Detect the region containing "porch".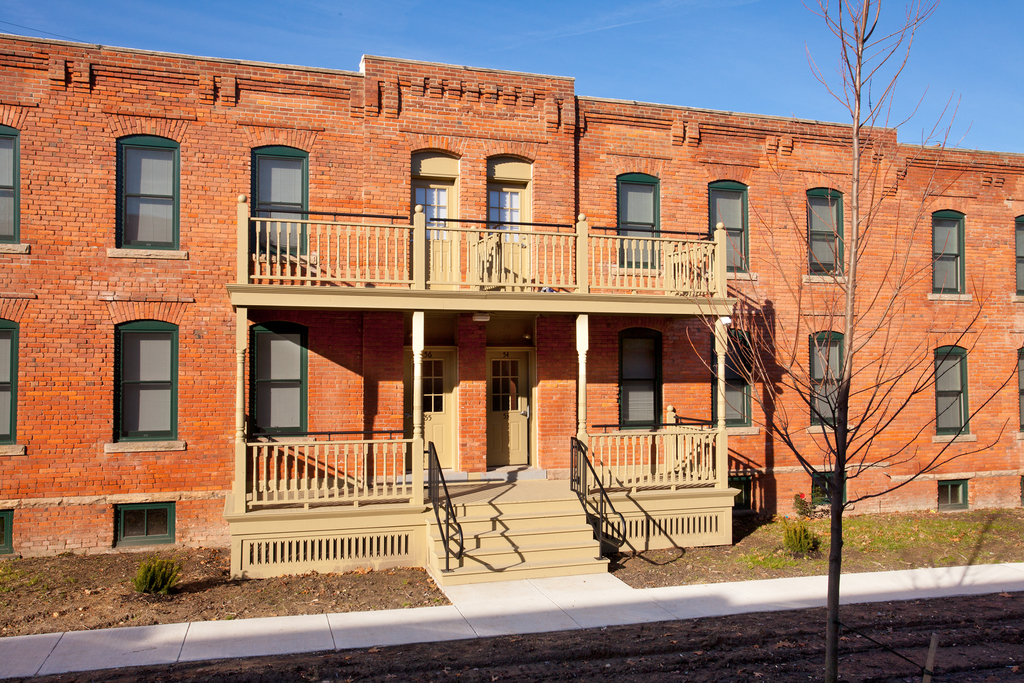
box=[222, 479, 740, 588].
